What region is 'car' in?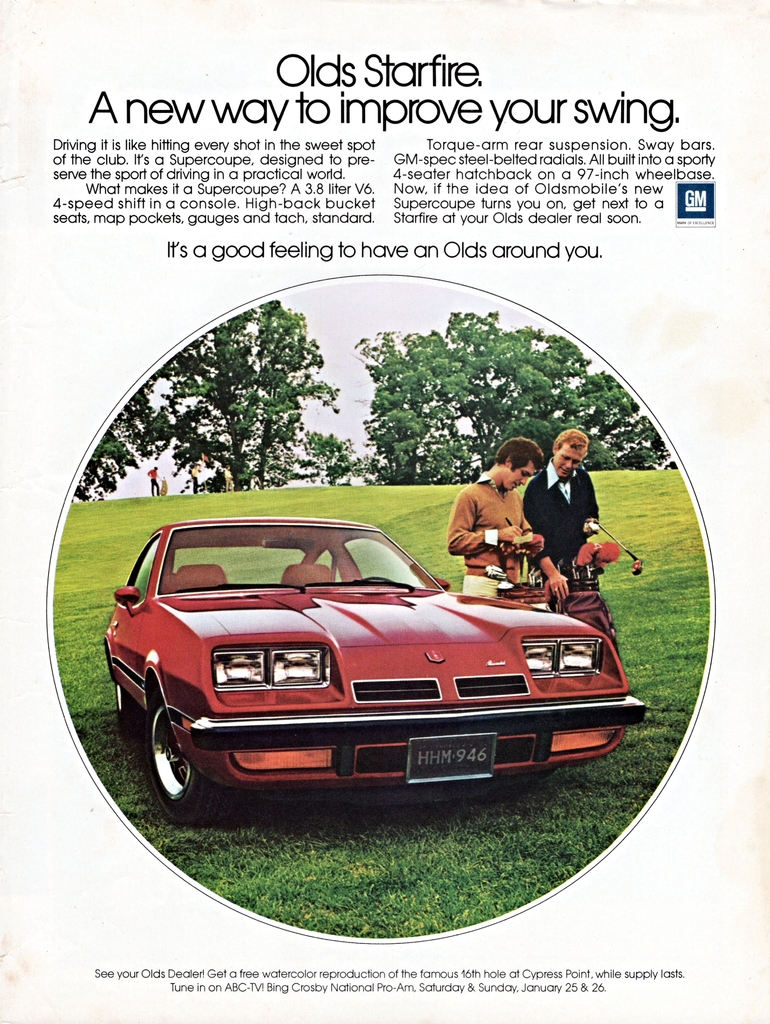
106:518:641:818.
